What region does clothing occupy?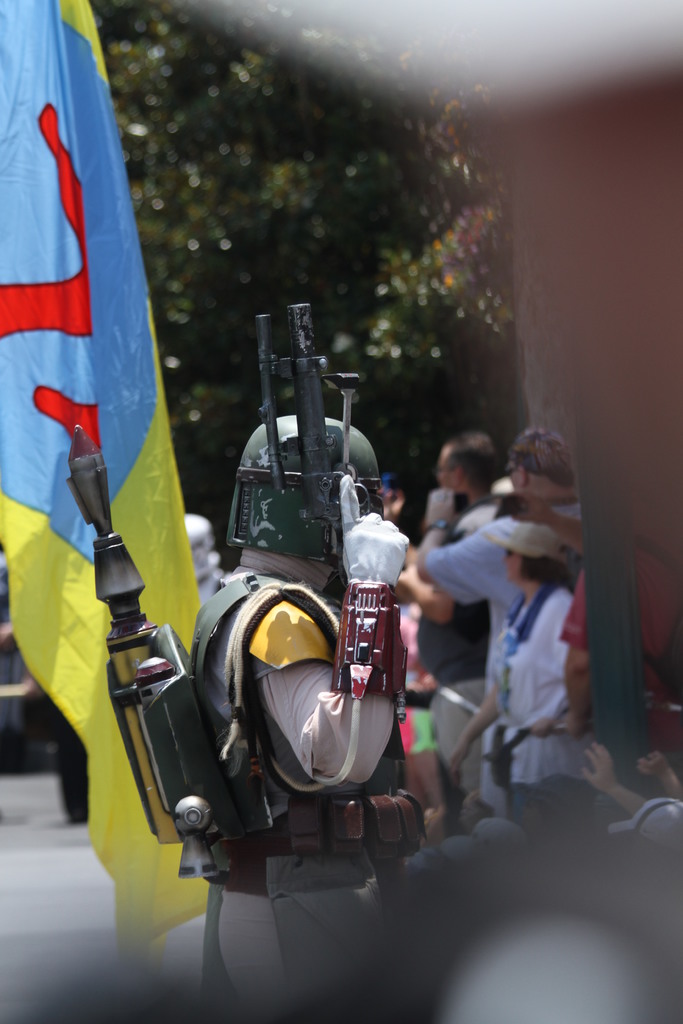
Rect(425, 493, 586, 643).
